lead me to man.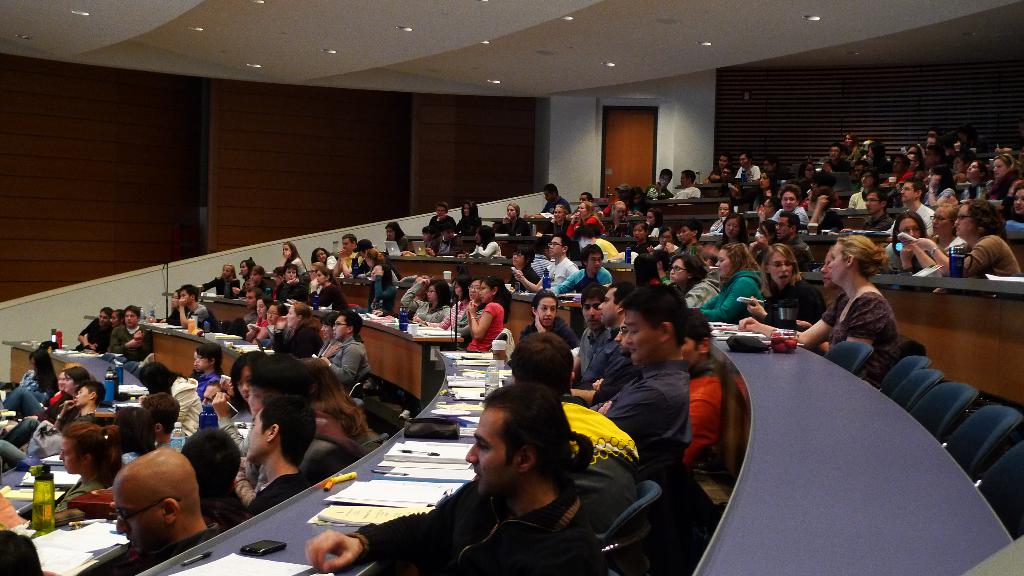
Lead to (554, 241, 613, 298).
